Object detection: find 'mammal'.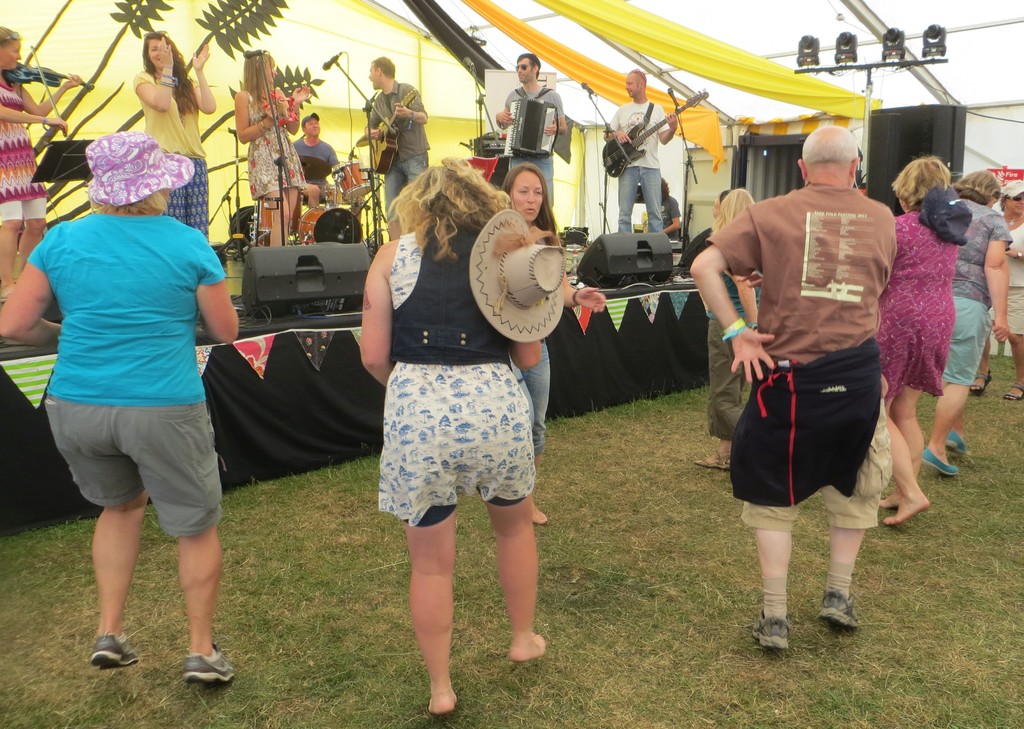
291/108/342/204.
